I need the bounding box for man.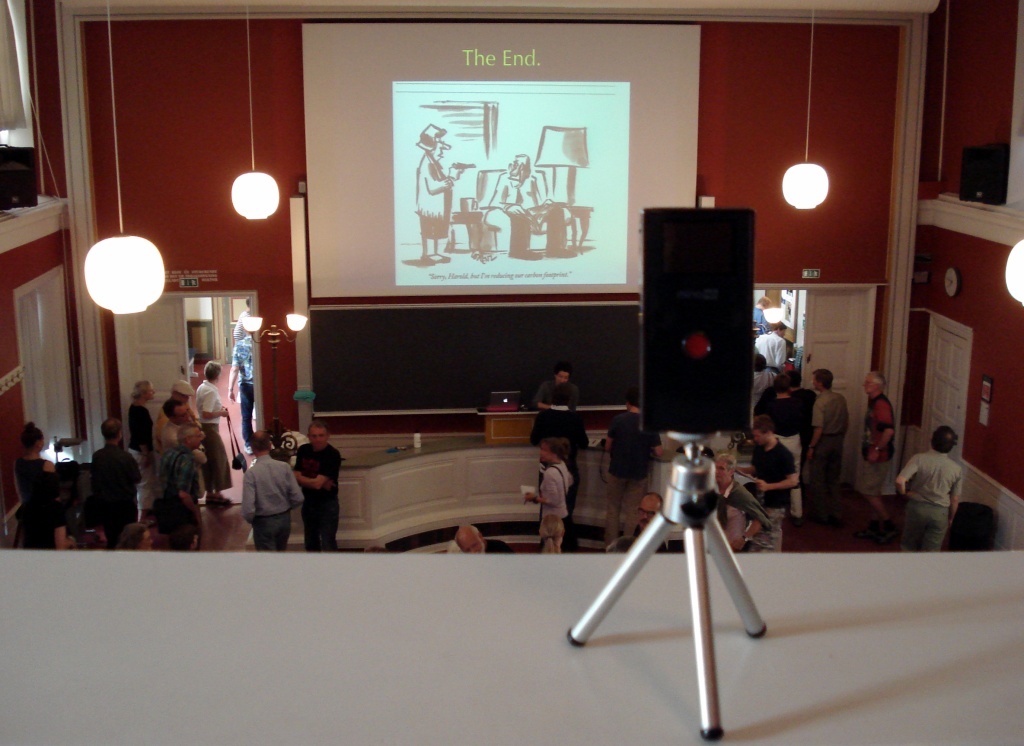
Here it is: l=900, t=416, r=1000, b=552.
